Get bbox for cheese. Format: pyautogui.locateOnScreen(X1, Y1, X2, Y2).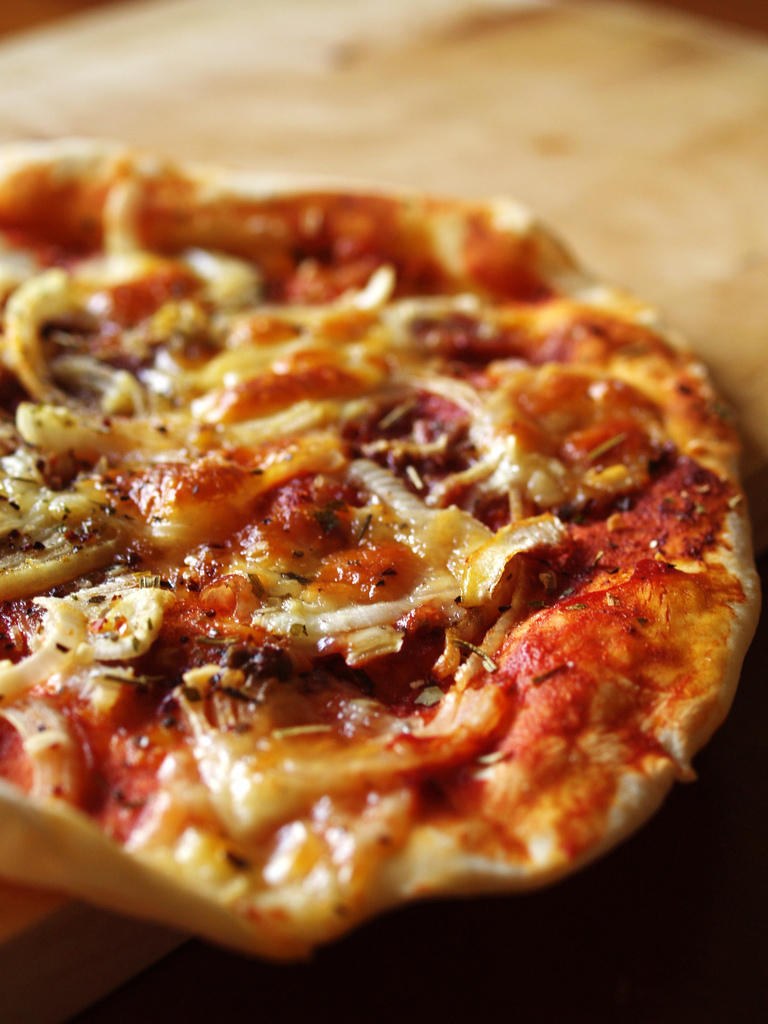
pyautogui.locateOnScreen(0, 164, 724, 922).
